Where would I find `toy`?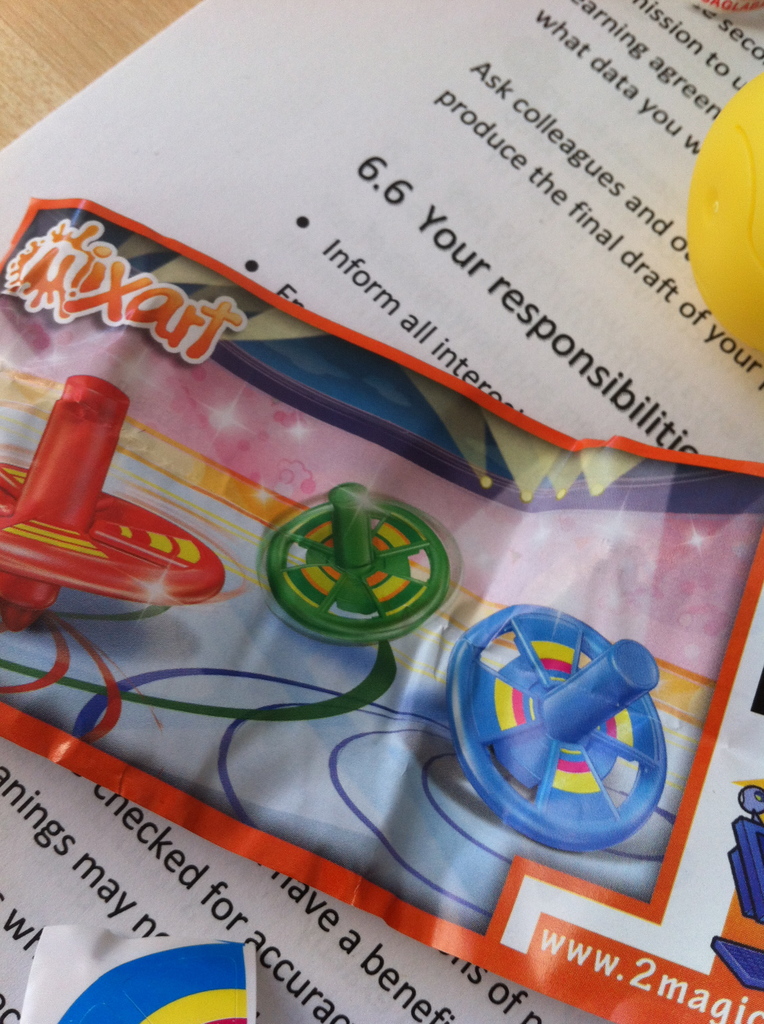
At {"left": 462, "top": 618, "right": 708, "bottom": 868}.
